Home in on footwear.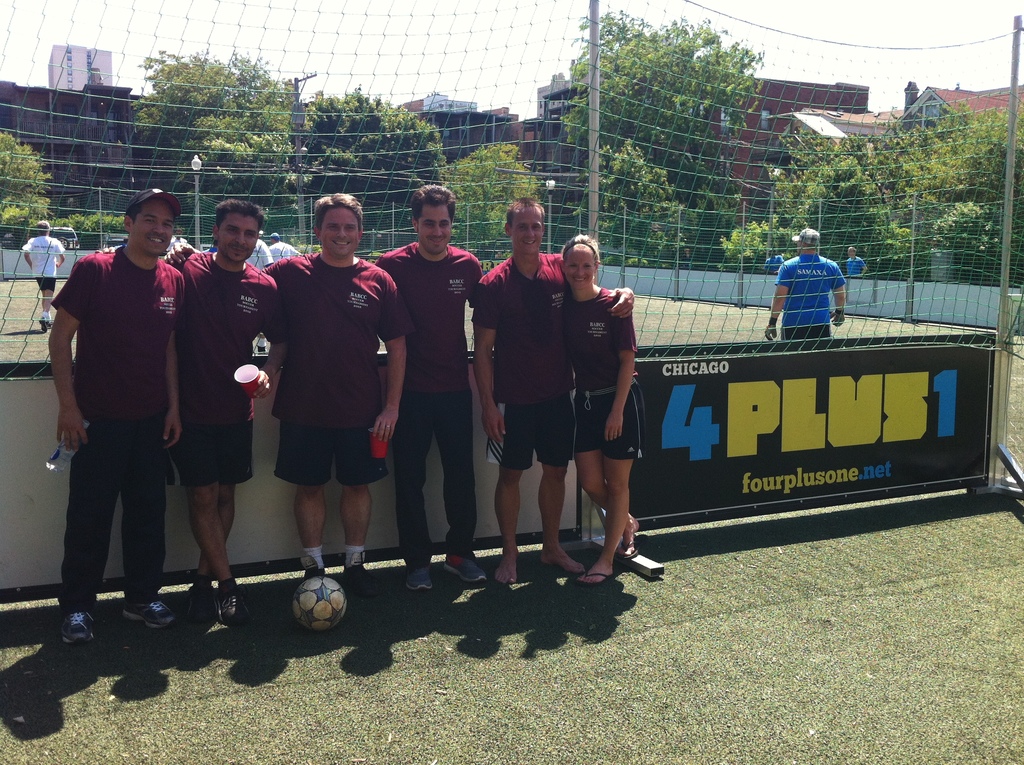
Homed in at (left=214, top=588, right=252, bottom=627).
